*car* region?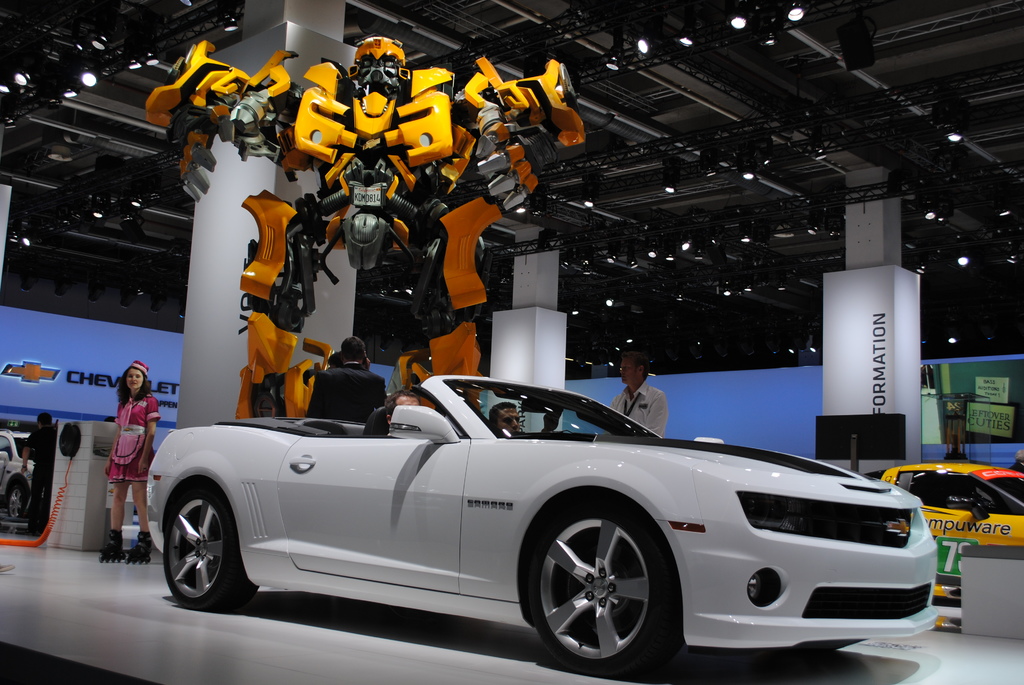
box=[140, 373, 937, 682]
